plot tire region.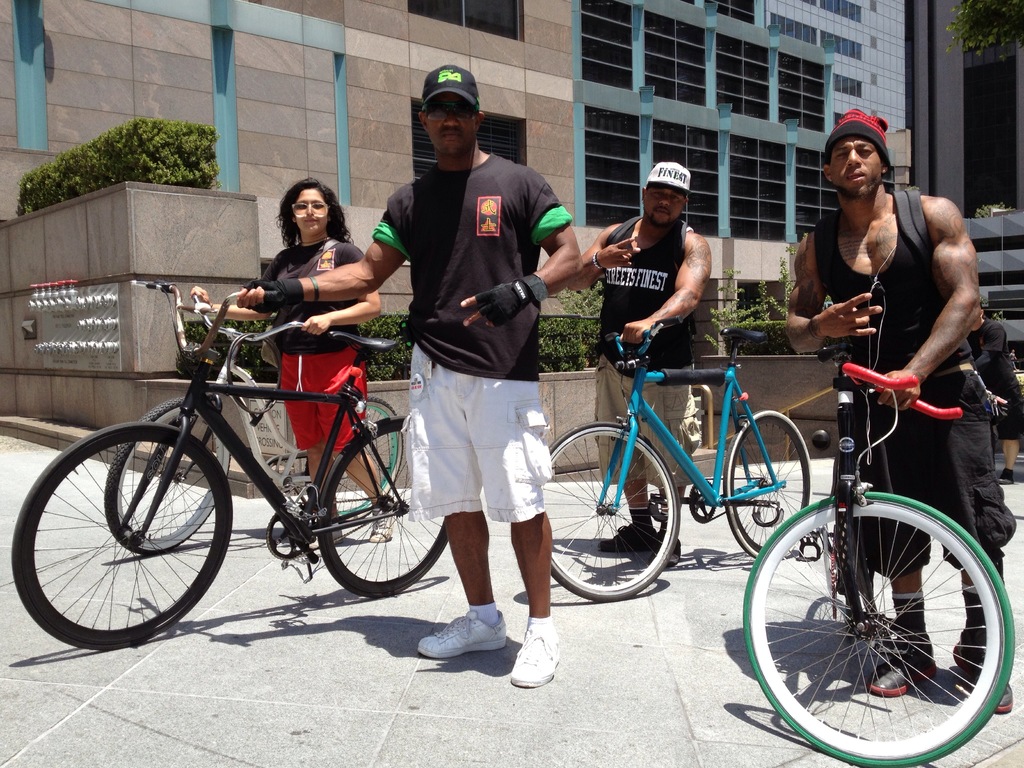
Plotted at {"x1": 745, "y1": 490, "x2": 1014, "y2": 764}.
